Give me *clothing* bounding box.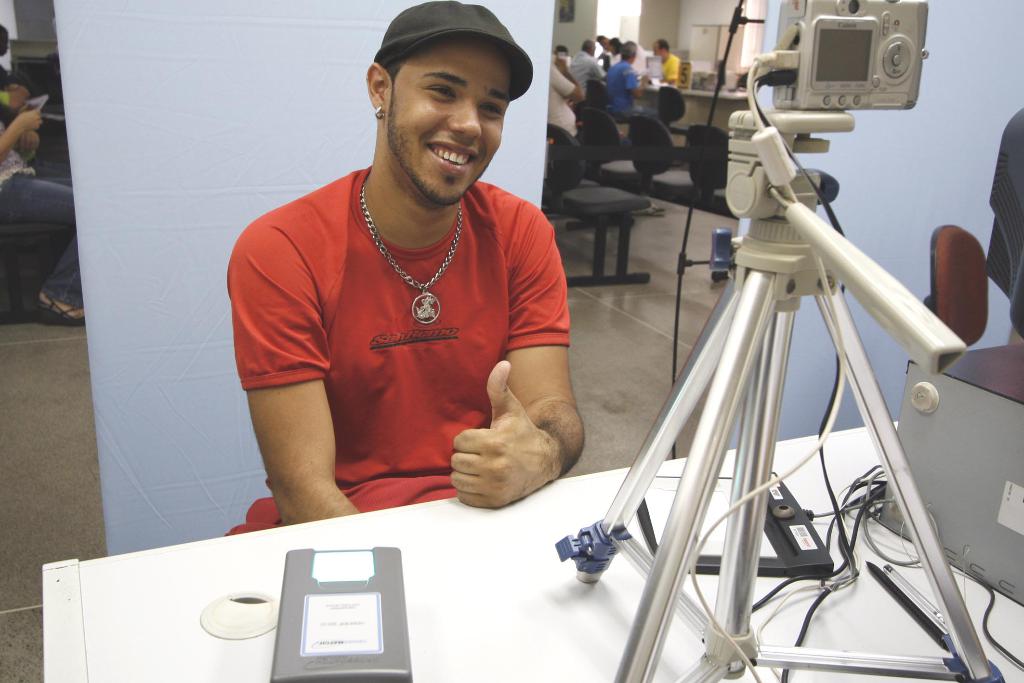
<bbox>570, 51, 606, 118</bbox>.
